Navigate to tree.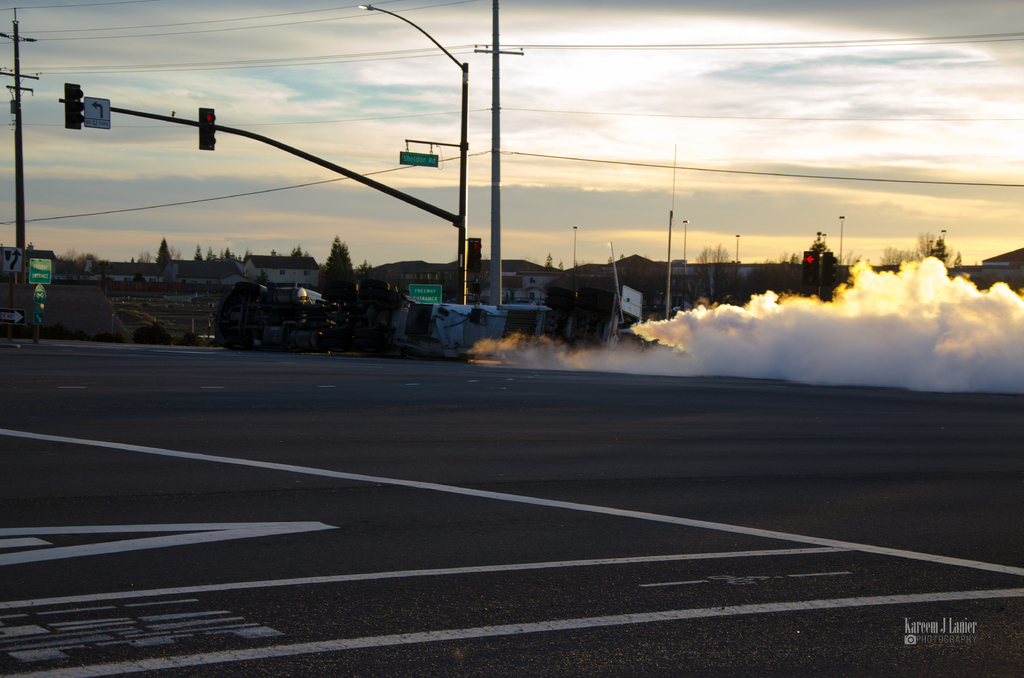
Navigation target: 619,252,625,260.
